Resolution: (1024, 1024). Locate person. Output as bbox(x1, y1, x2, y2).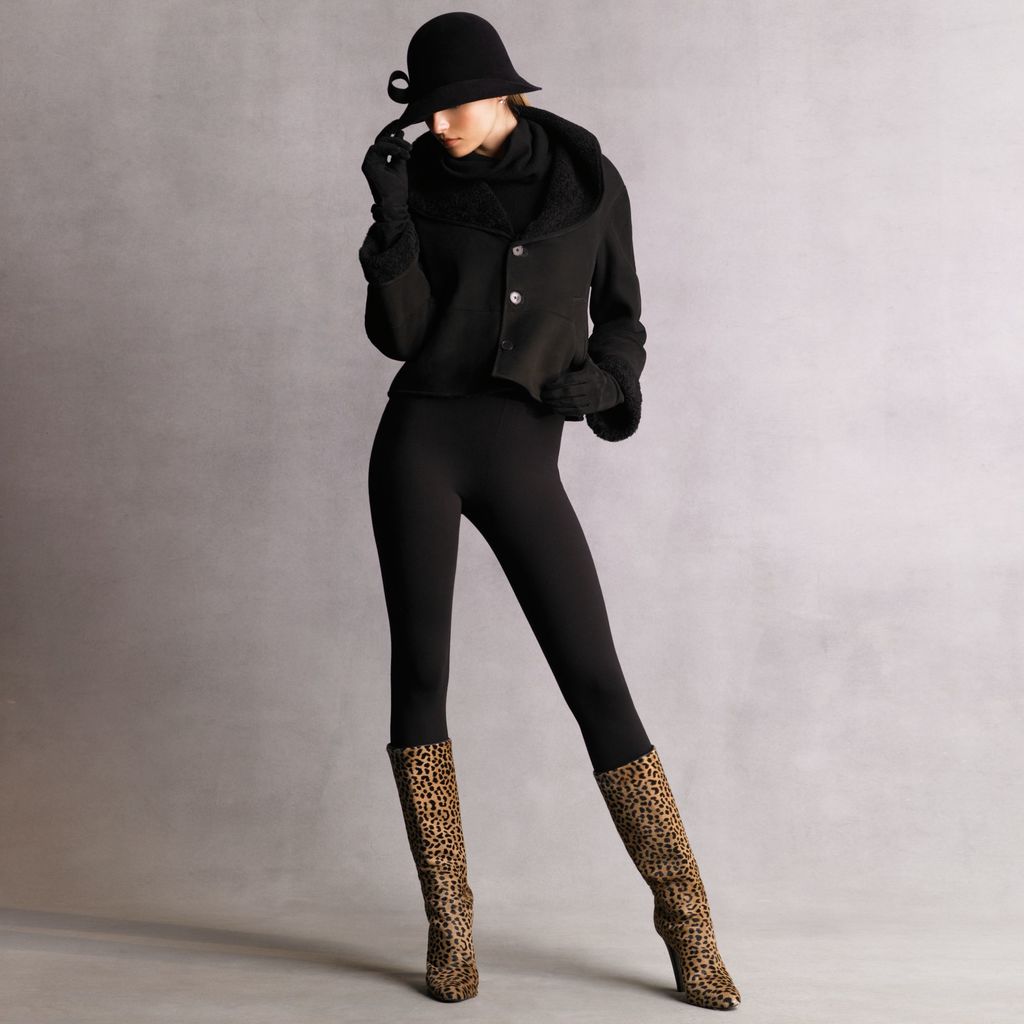
bbox(336, 0, 750, 1023).
